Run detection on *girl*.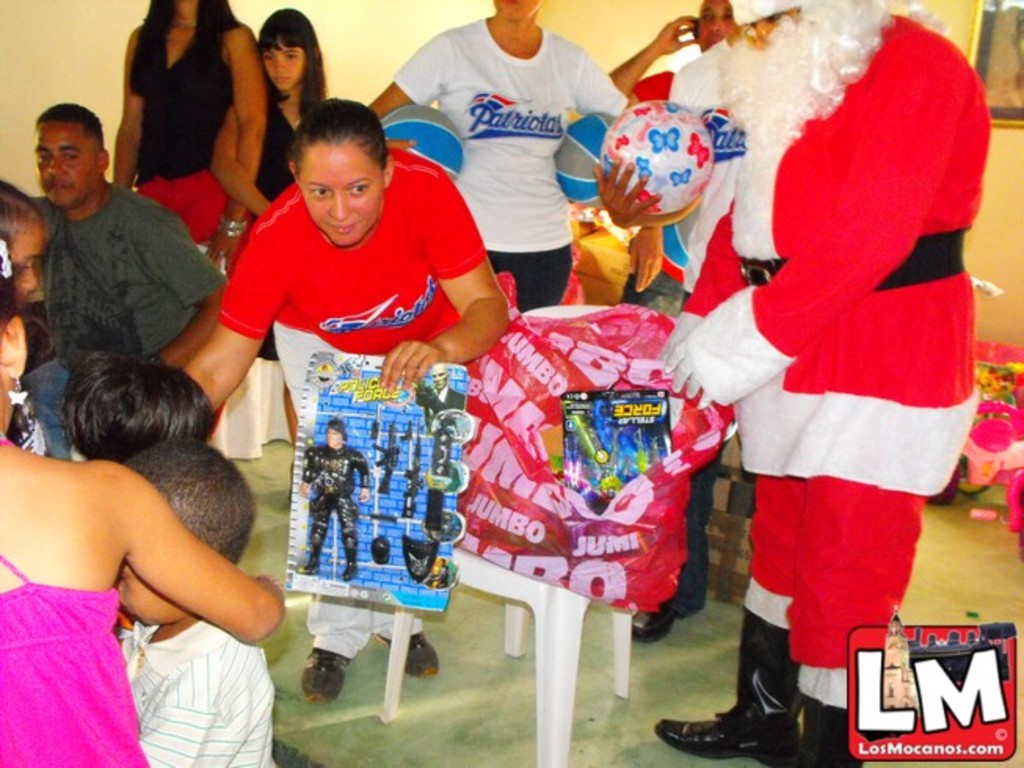
Result: left=210, top=6, right=328, bottom=470.
